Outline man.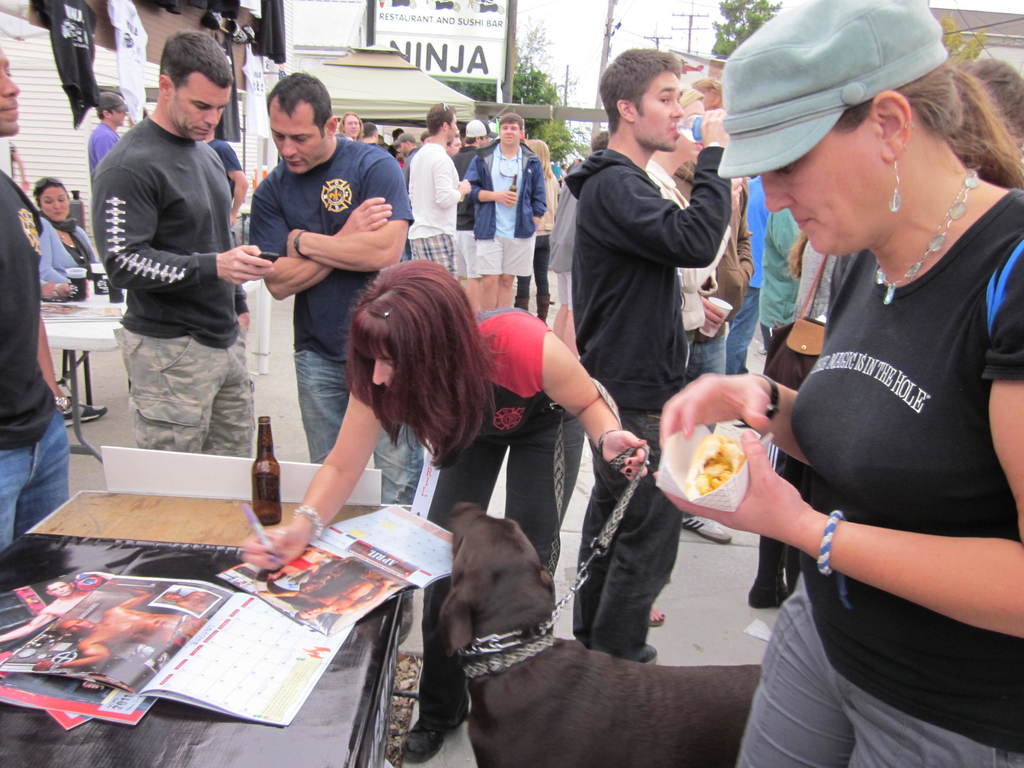
Outline: (left=463, top=114, right=547, bottom=311).
